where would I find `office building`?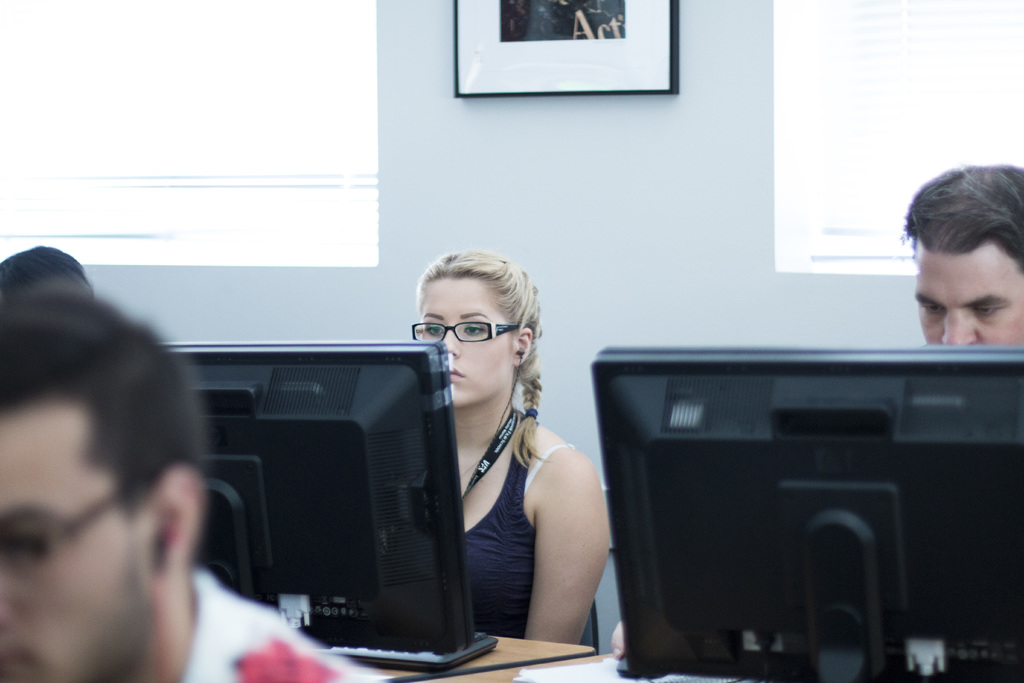
At {"left": 0, "top": 89, "right": 1023, "bottom": 682}.
